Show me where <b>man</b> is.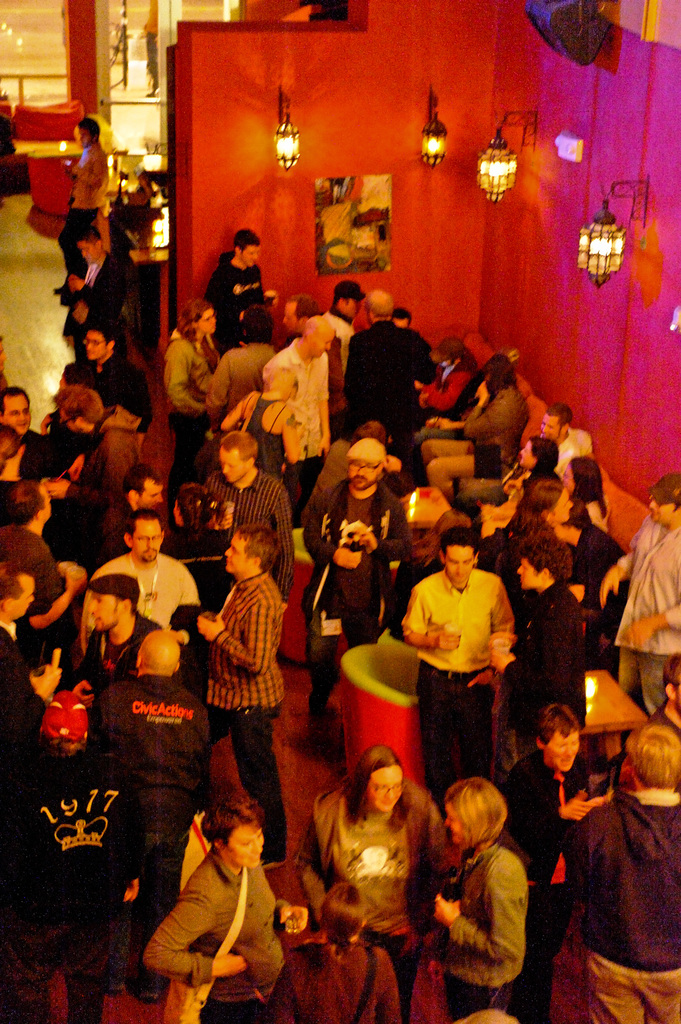
<b>man</b> is at [92, 463, 163, 570].
